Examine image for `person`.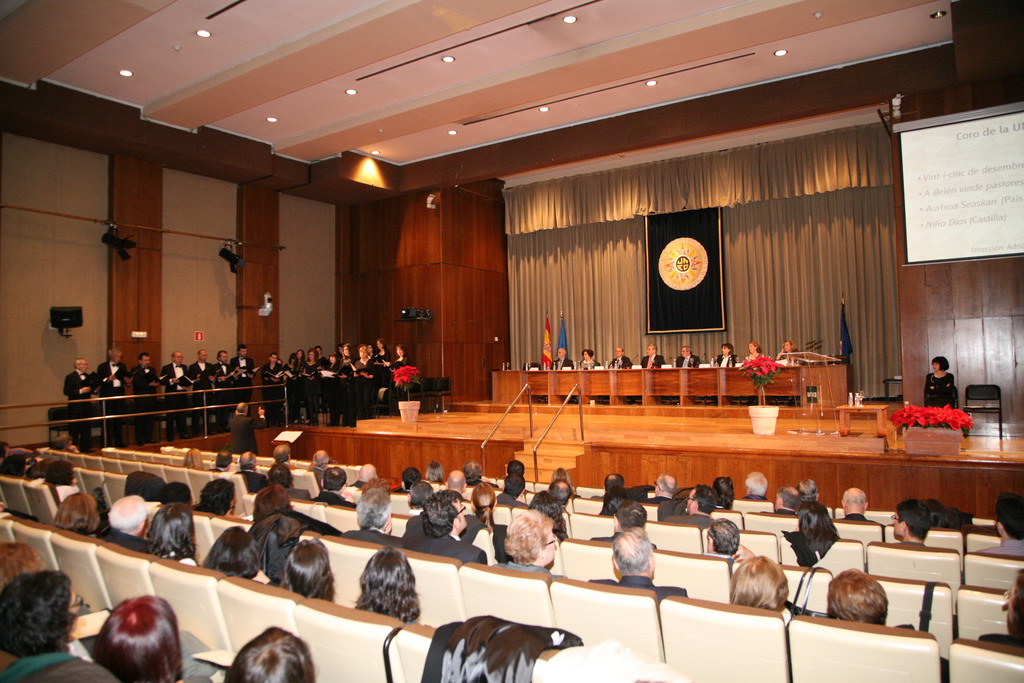
Examination result: [226, 625, 310, 682].
